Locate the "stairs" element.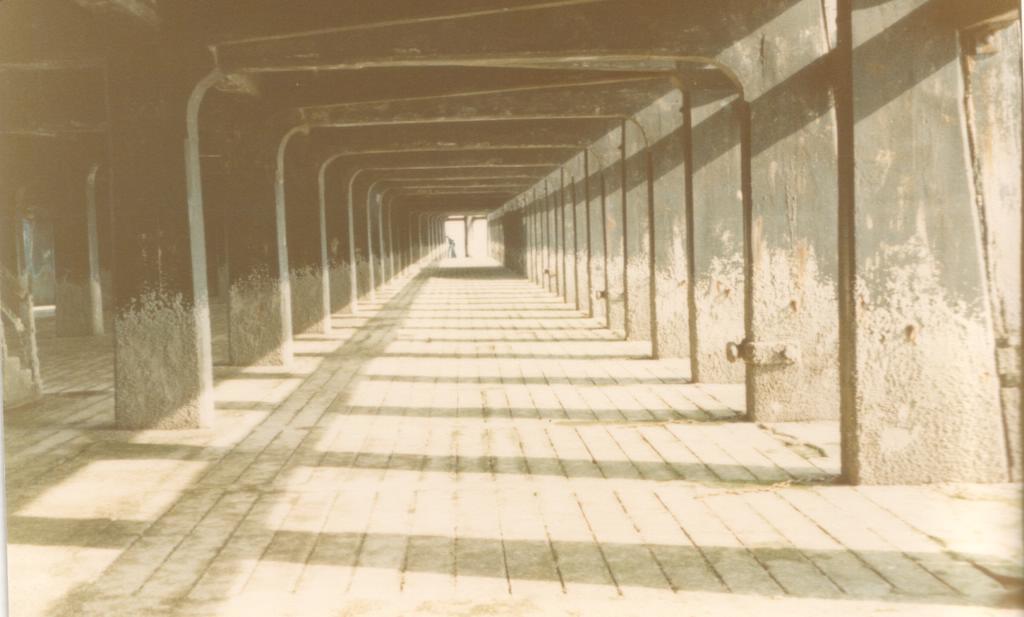
Element bbox: Rect(0, 323, 46, 414).
